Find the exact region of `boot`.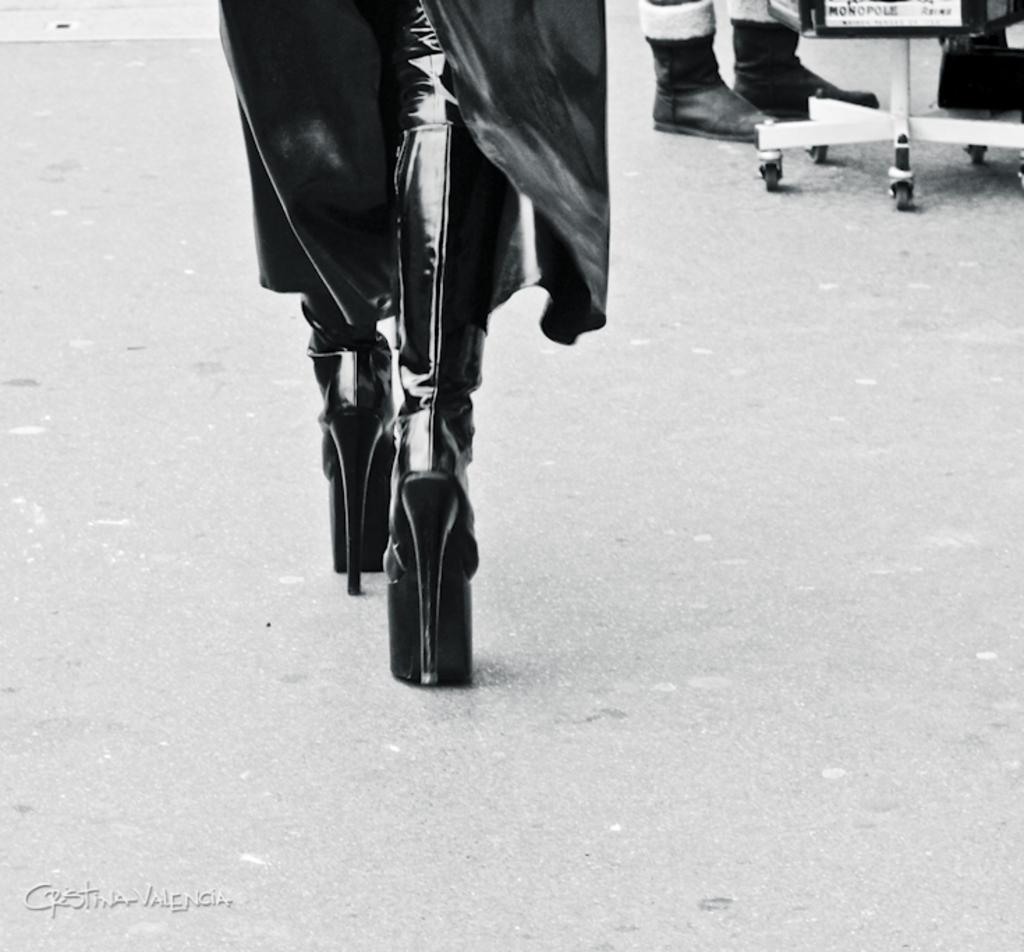
Exact region: box=[383, 88, 489, 690].
